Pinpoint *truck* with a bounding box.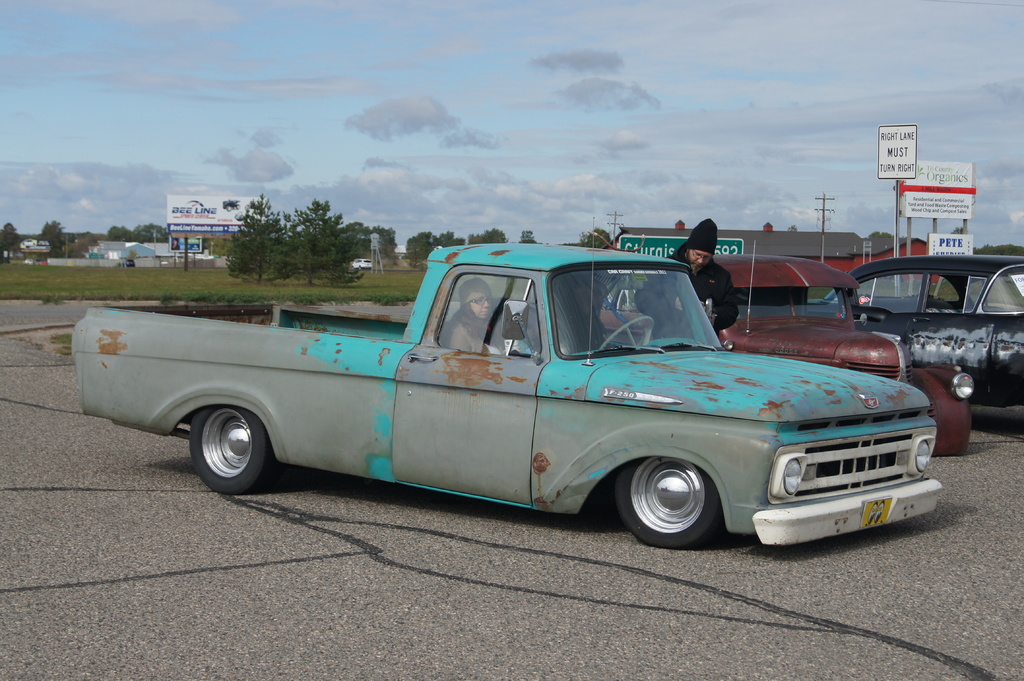
x1=72 y1=198 x2=977 y2=560.
